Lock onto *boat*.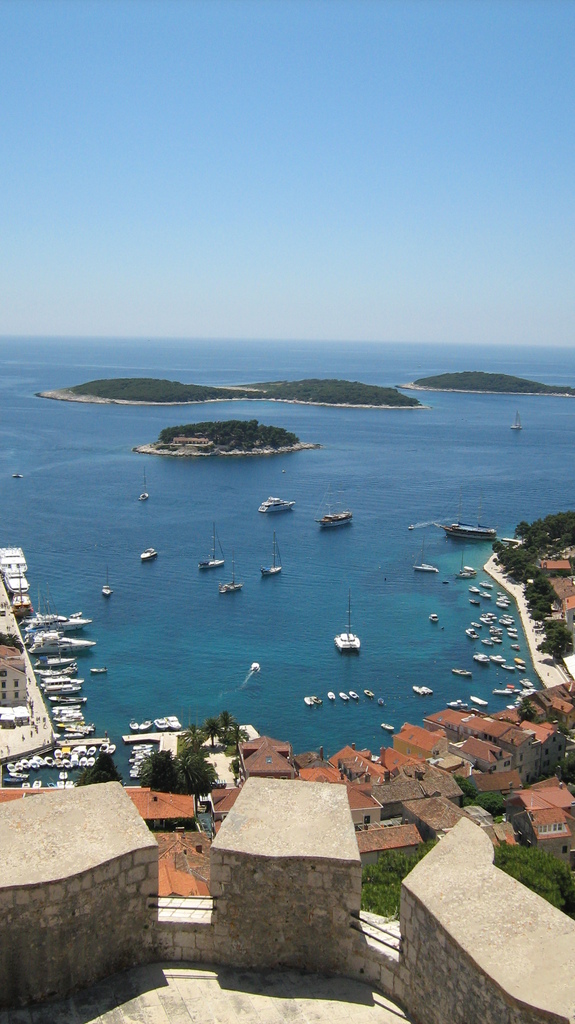
Locked: bbox=[341, 691, 348, 700].
